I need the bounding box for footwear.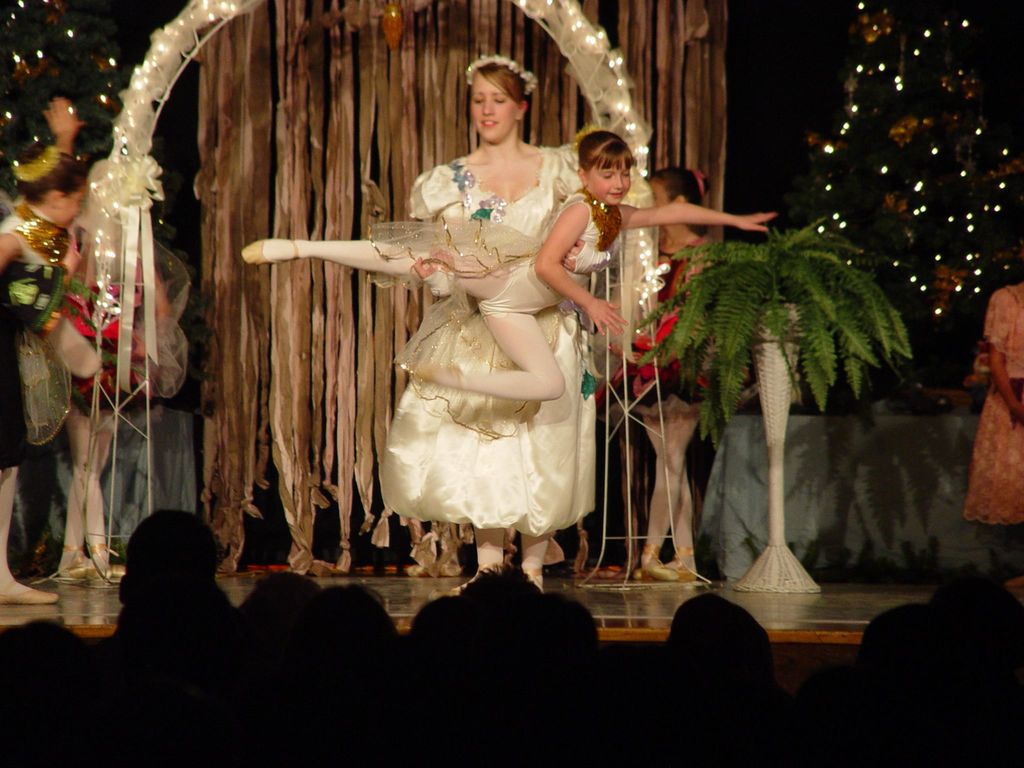
Here it is: [664,548,694,582].
